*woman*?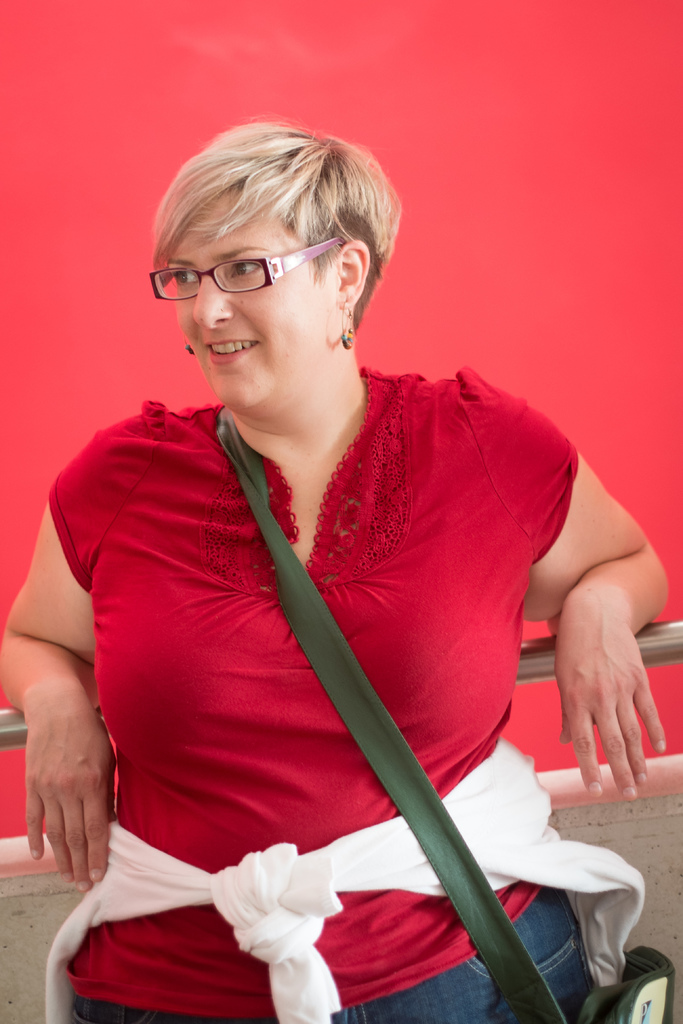
x1=39 y1=118 x2=670 y2=986
